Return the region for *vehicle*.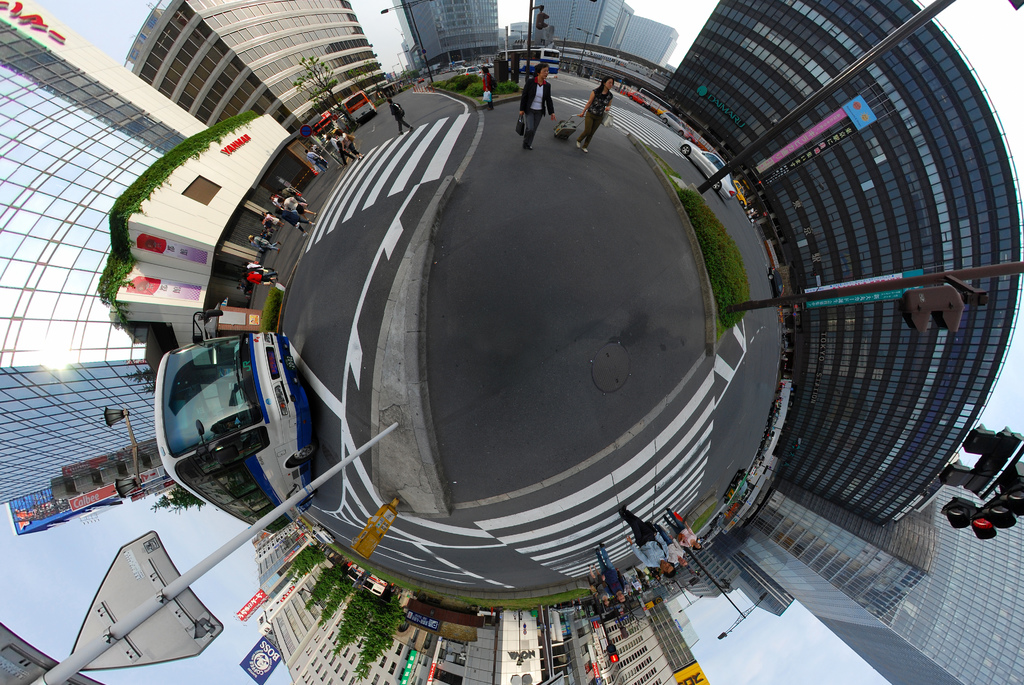
(659,114,685,137).
